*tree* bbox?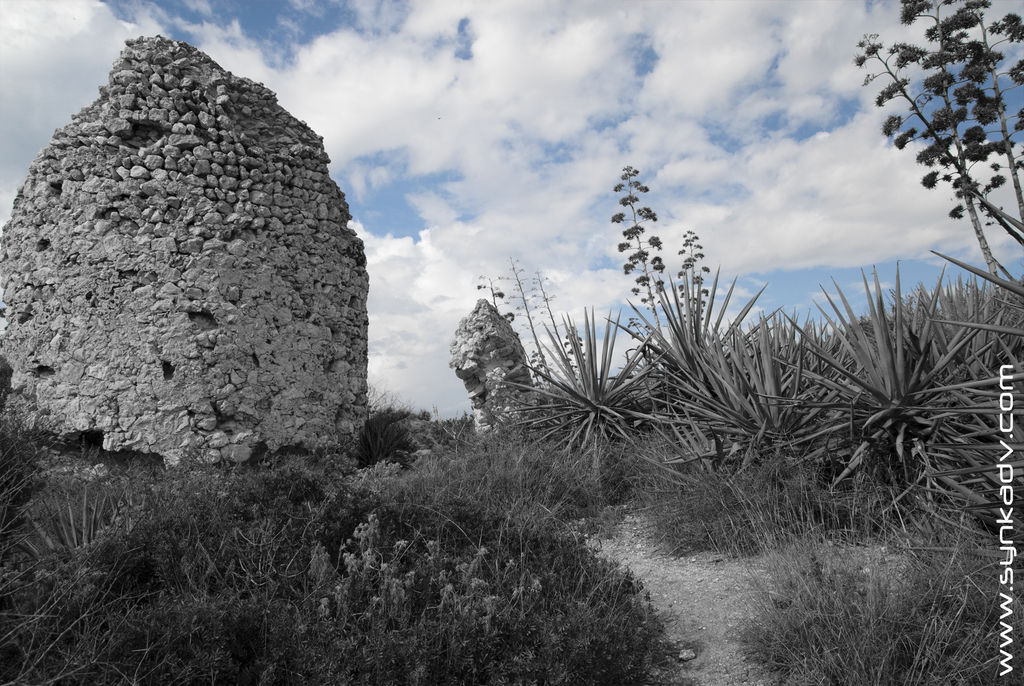
(x1=897, y1=0, x2=998, y2=298)
